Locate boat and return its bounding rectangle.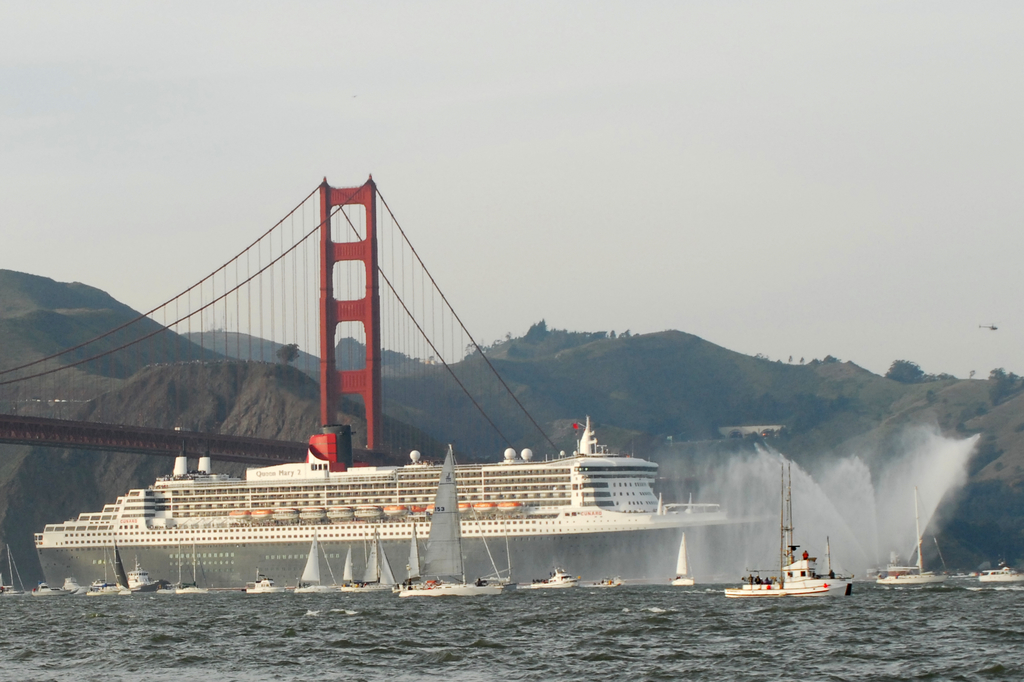
728,535,855,596.
